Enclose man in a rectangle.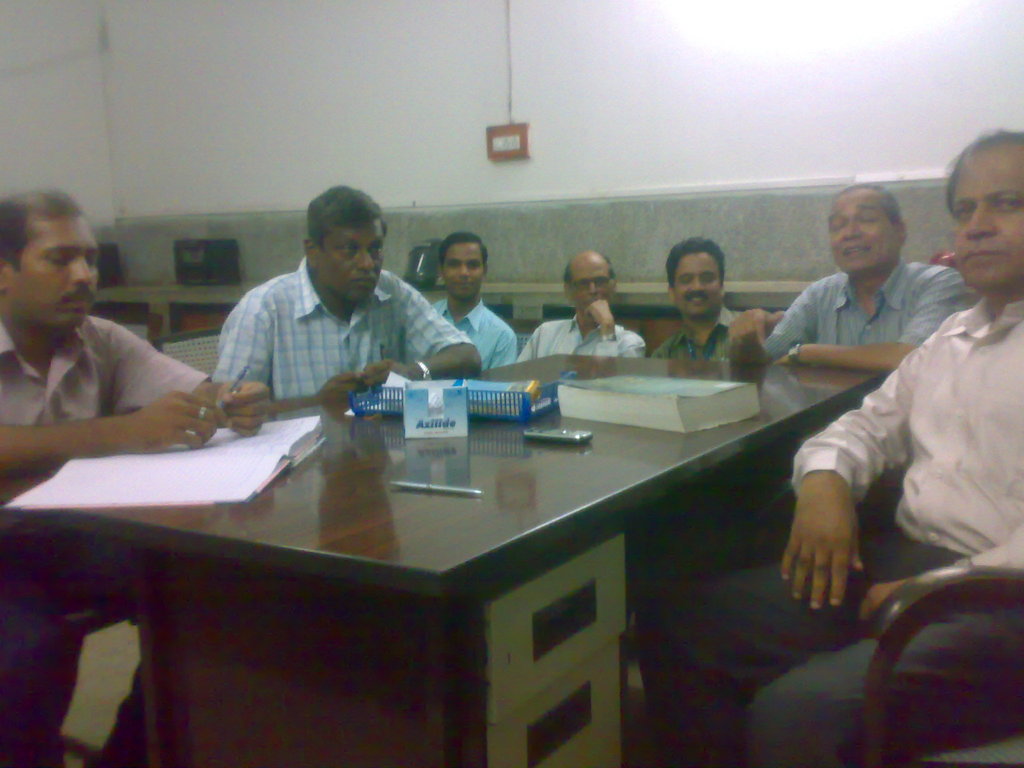
(x1=648, y1=232, x2=739, y2=363).
